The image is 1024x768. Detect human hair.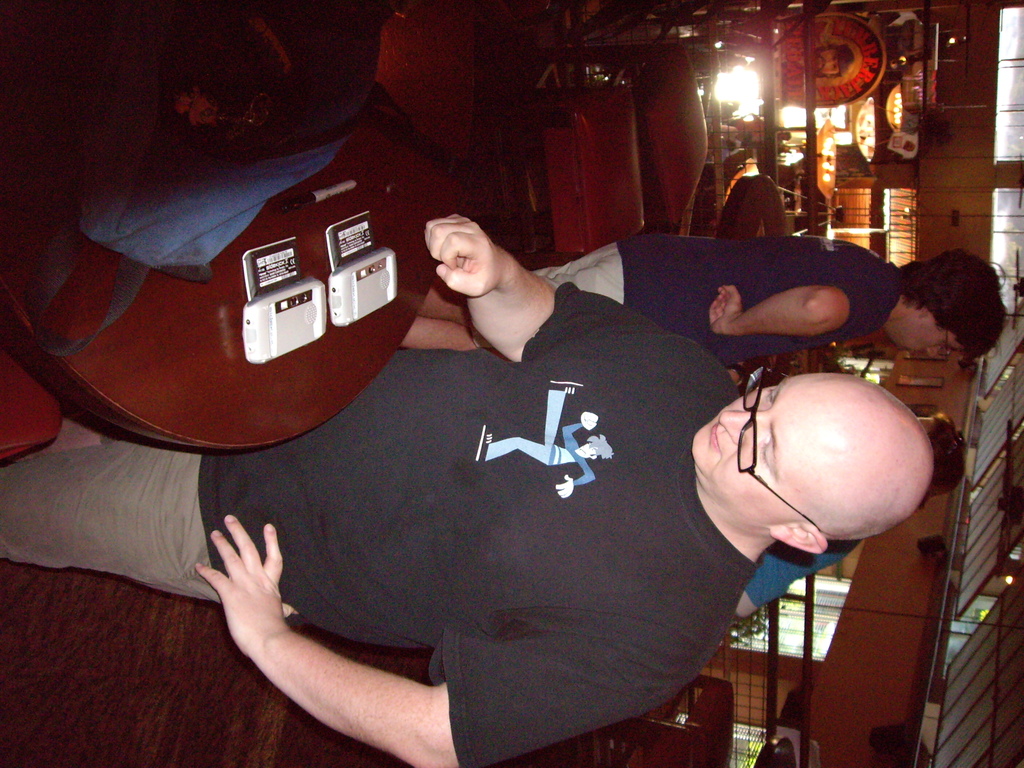
Detection: rect(923, 414, 970, 516).
